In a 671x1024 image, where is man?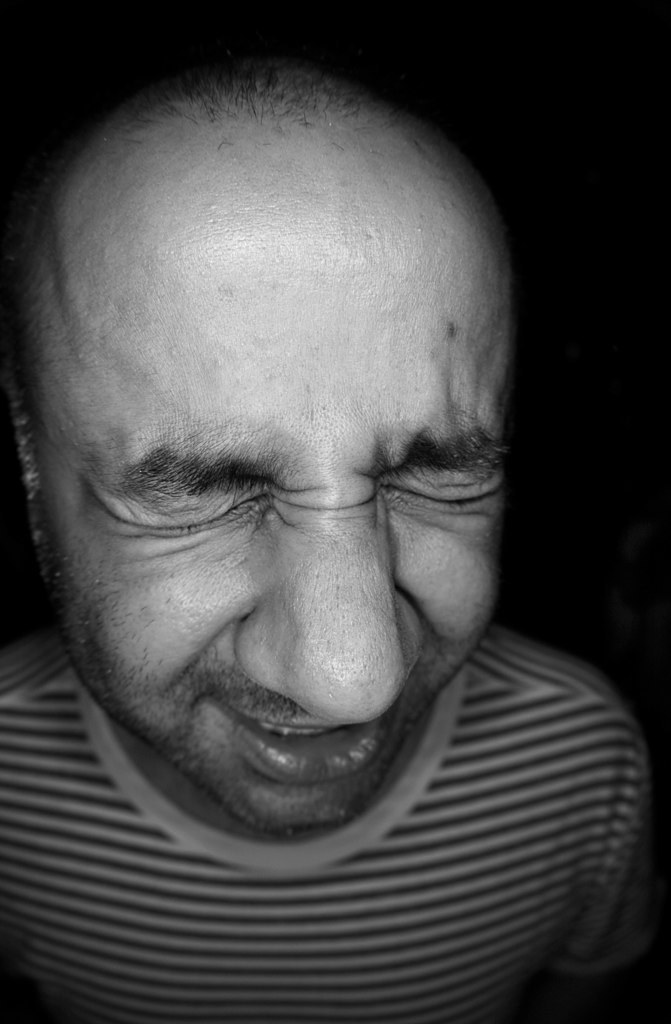
region(0, 78, 660, 994).
